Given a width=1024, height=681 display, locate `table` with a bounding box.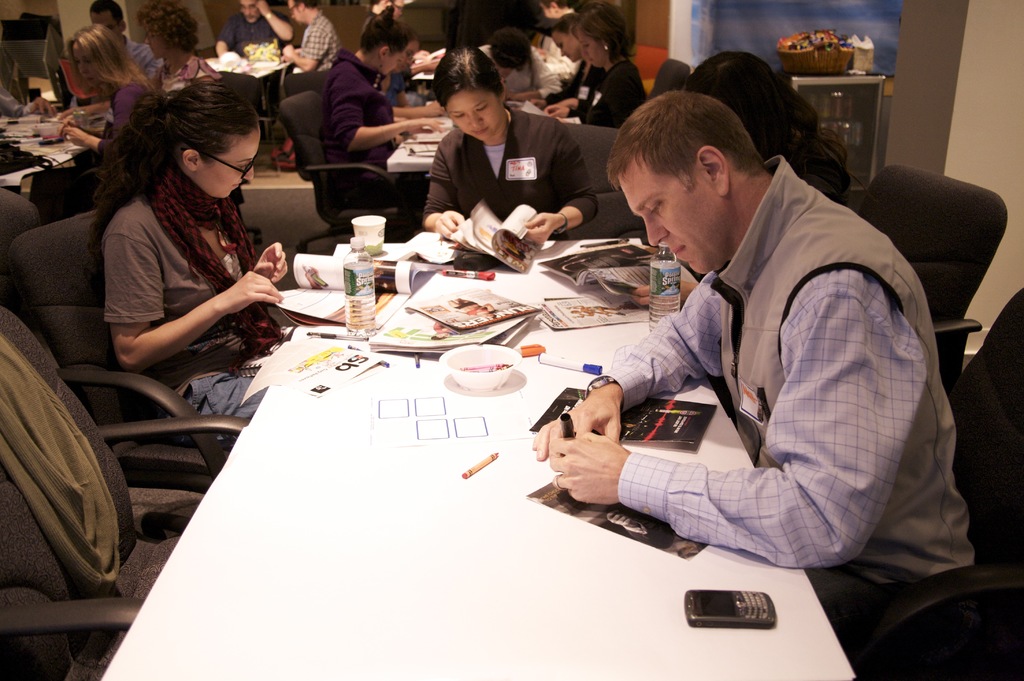
Located: x1=104, y1=234, x2=813, y2=665.
